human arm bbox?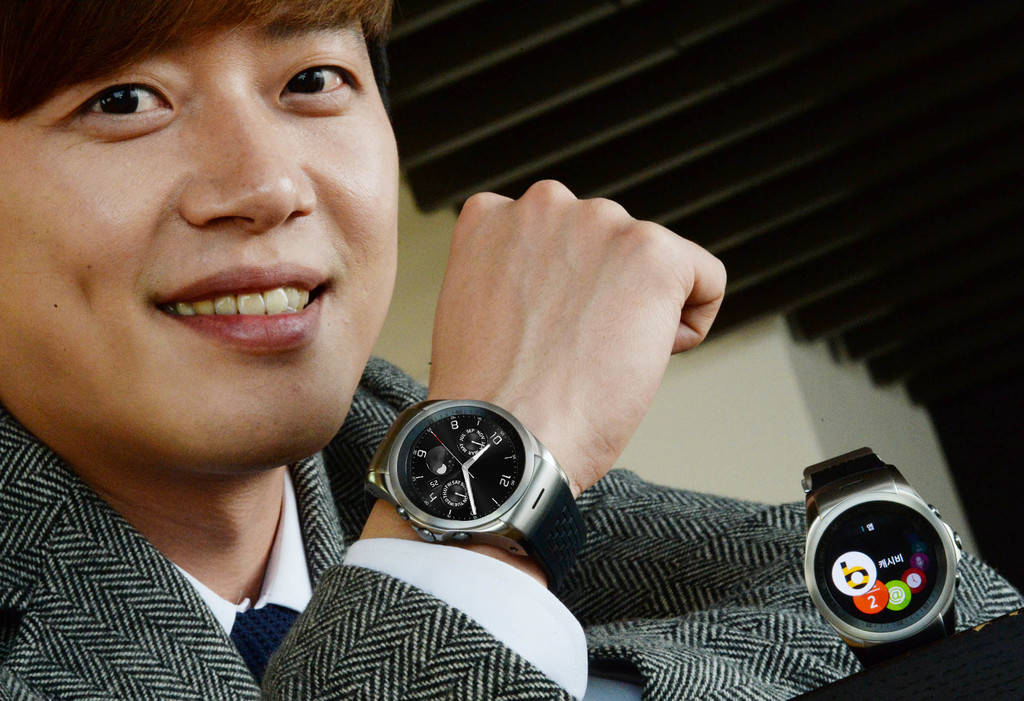
(left=320, top=354, right=1023, bottom=700)
